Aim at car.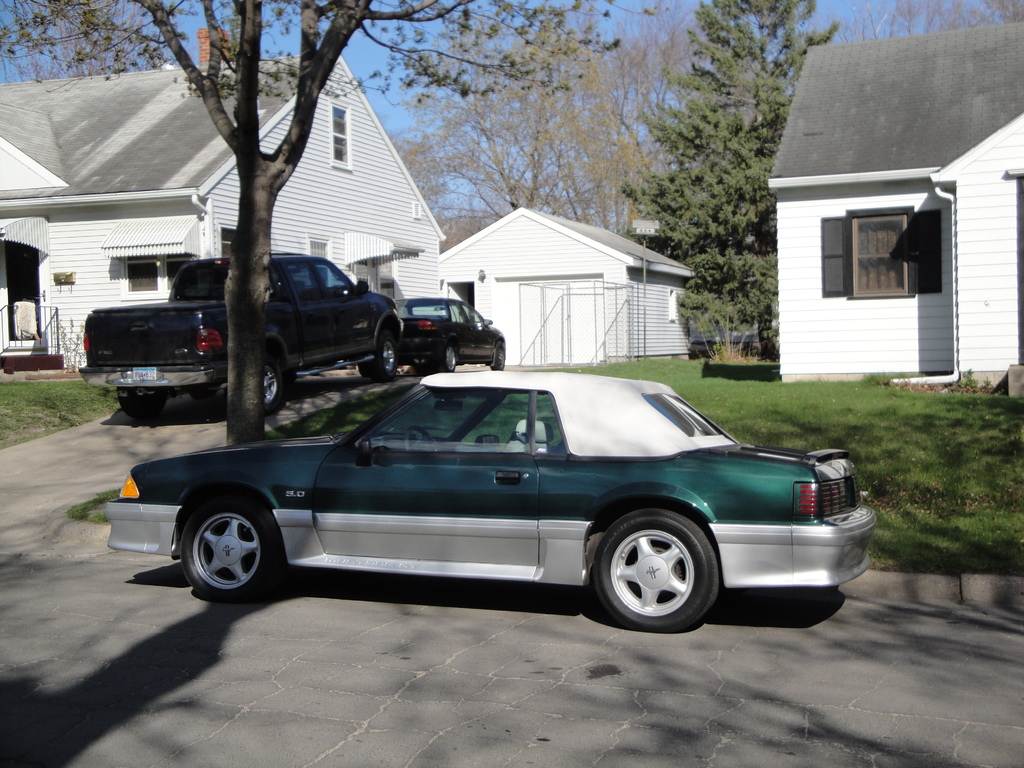
Aimed at [104, 371, 877, 633].
